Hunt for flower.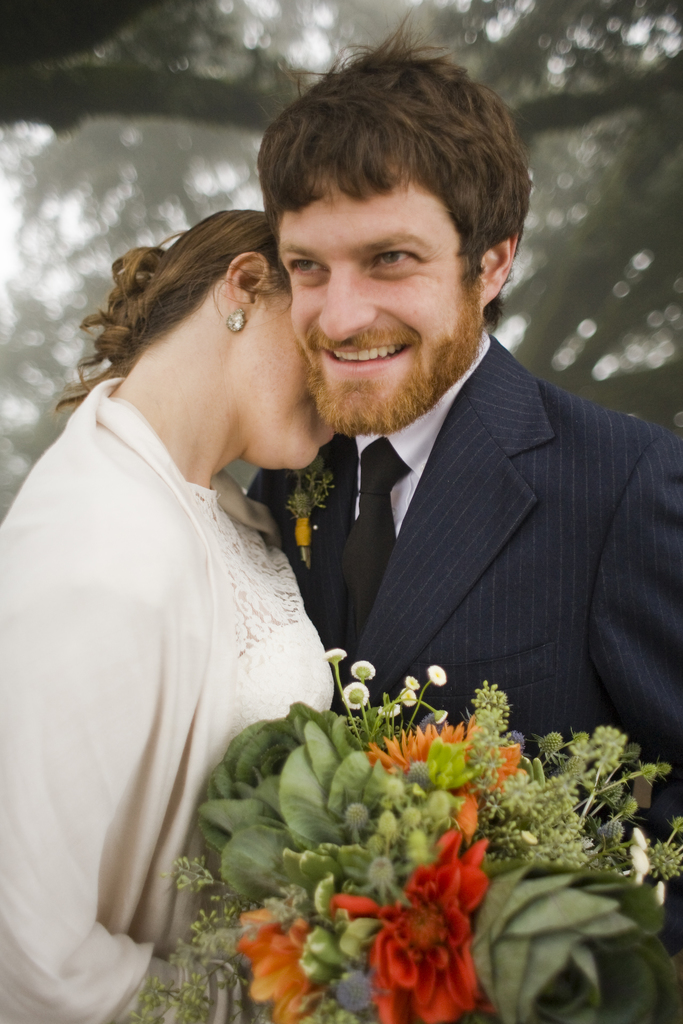
Hunted down at <region>404, 676, 426, 696</region>.
